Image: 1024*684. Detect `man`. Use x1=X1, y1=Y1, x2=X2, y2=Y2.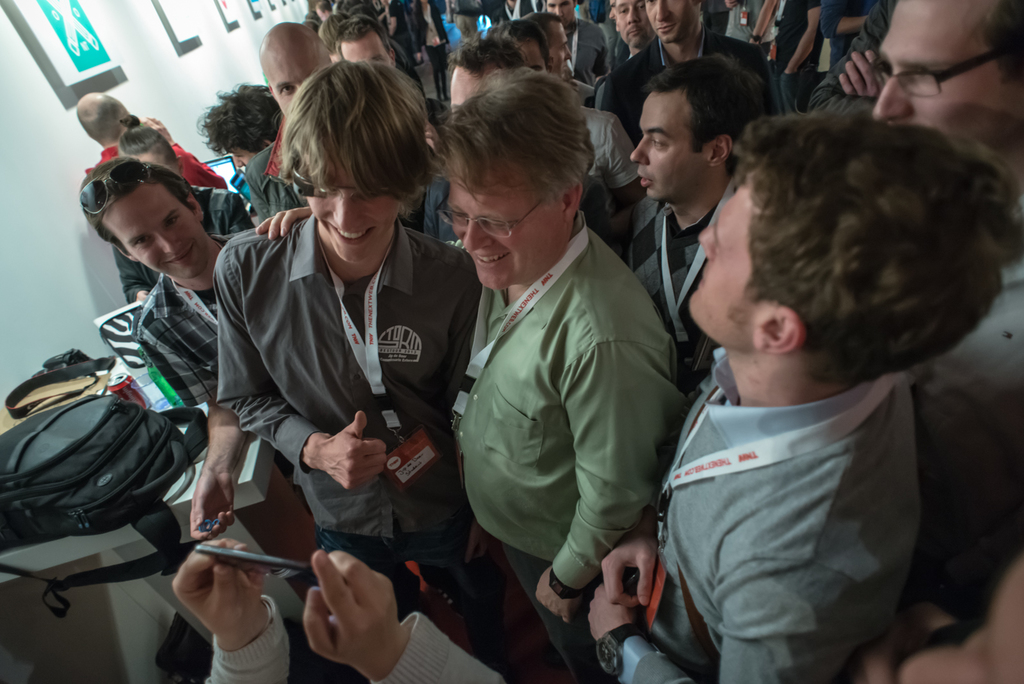
x1=871, y1=0, x2=1023, y2=629.
